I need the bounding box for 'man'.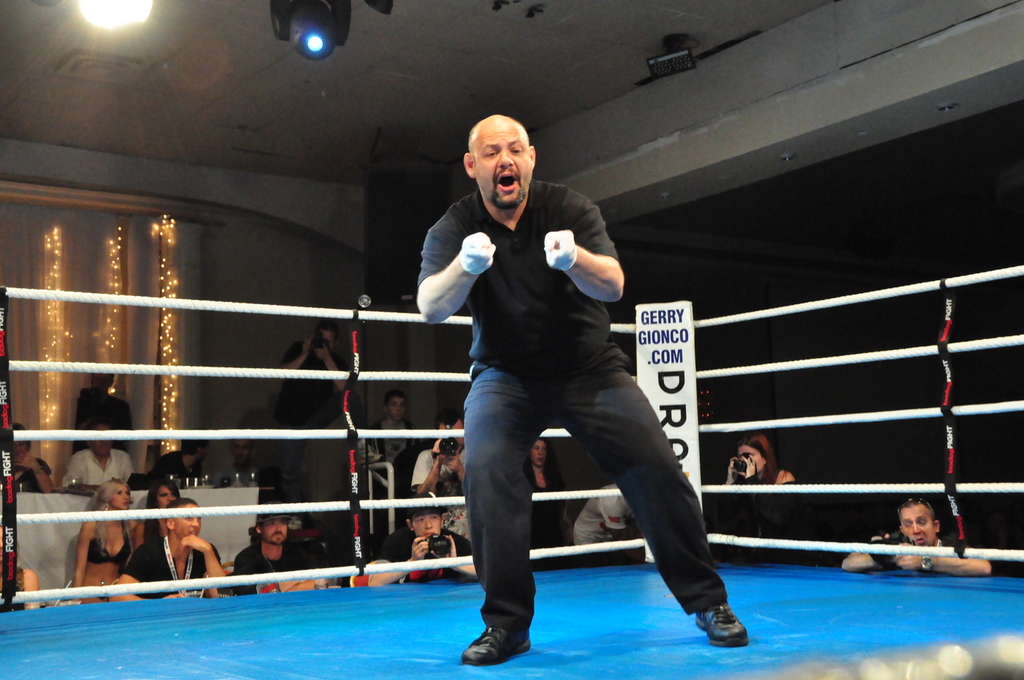
Here it is: select_region(228, 514, 341, 598).
